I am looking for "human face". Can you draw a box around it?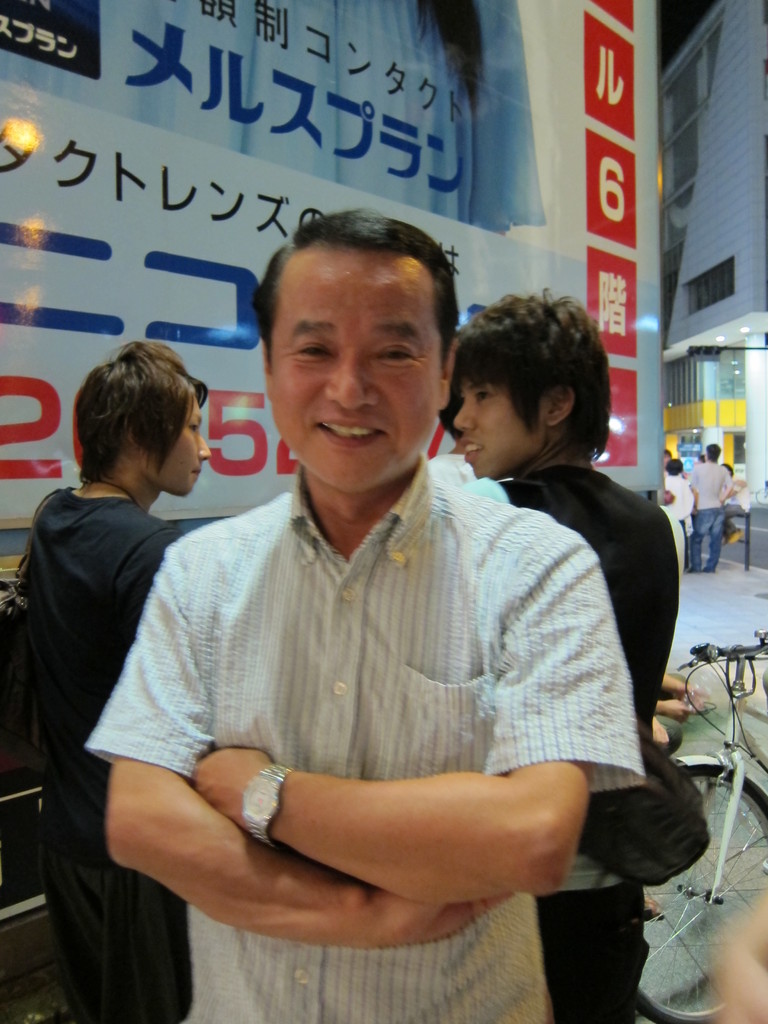
Sure, the bounding box is 141/381/217/500.
